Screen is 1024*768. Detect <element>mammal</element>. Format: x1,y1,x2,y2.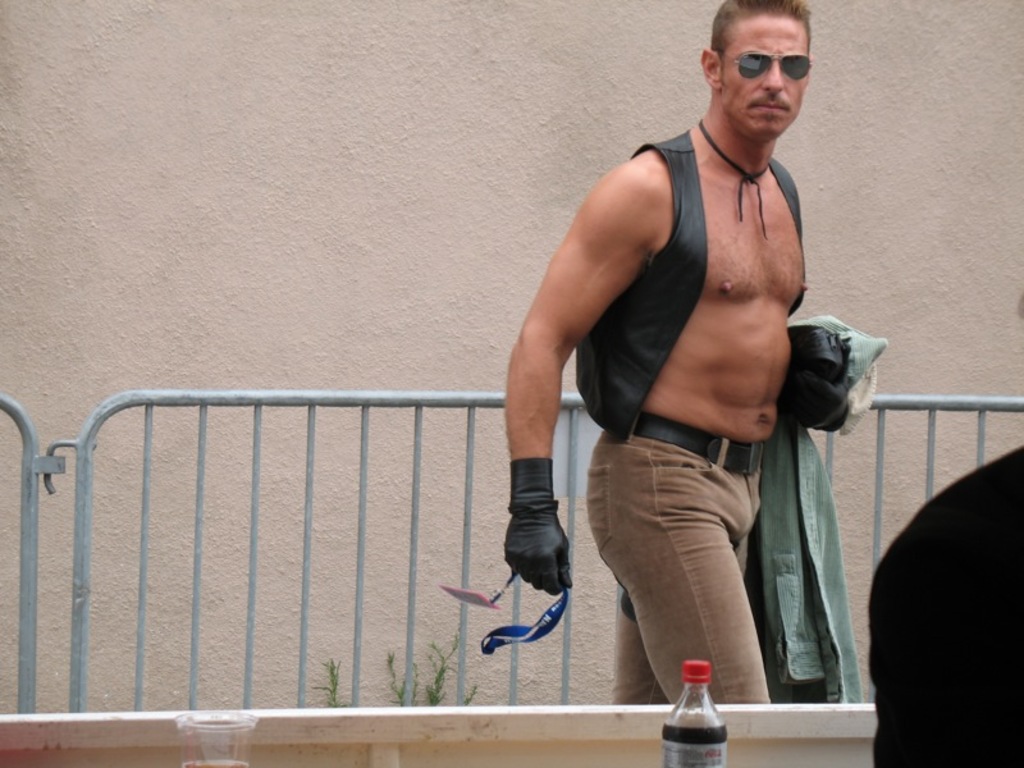
870,285,1023,767.
